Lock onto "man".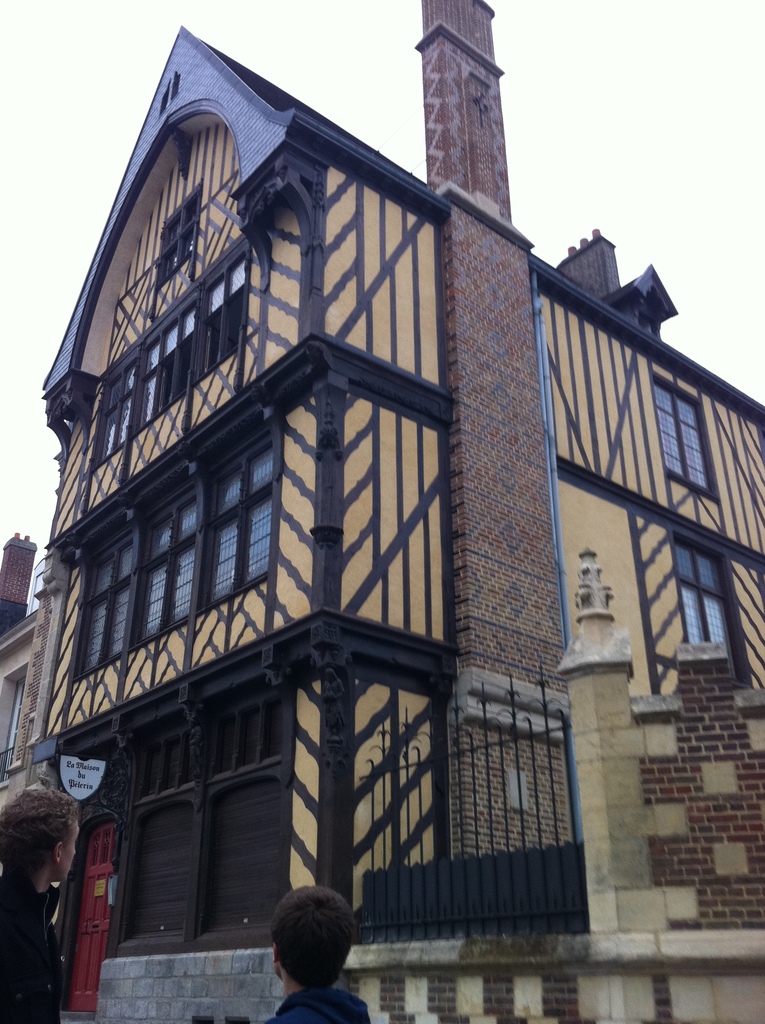
Locked: 239:885:378:1016.
